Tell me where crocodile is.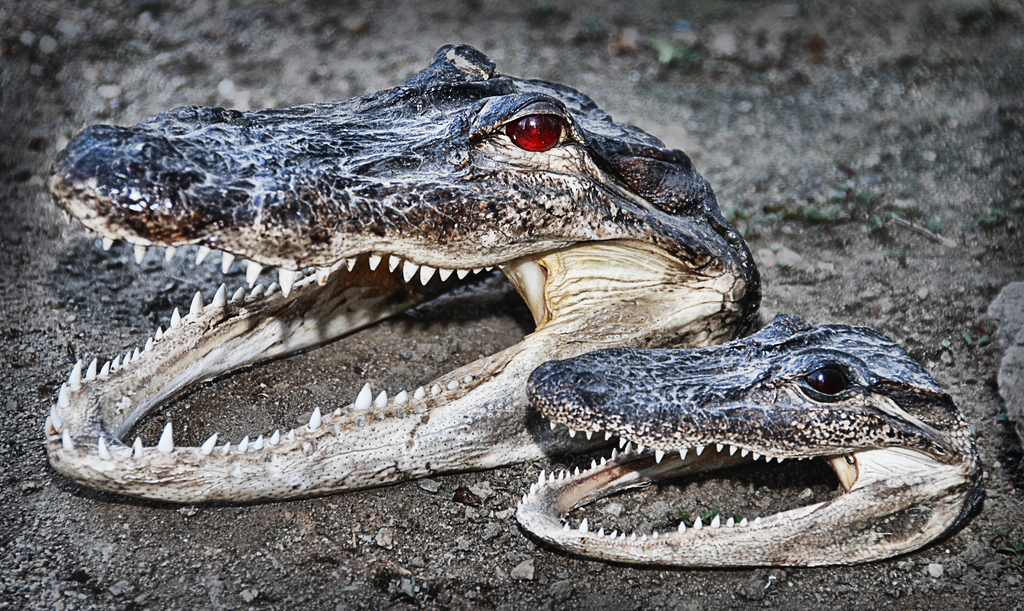
crocodile is at {"left": 45, "top": 45, "right": 760, "bottom": 509}.
